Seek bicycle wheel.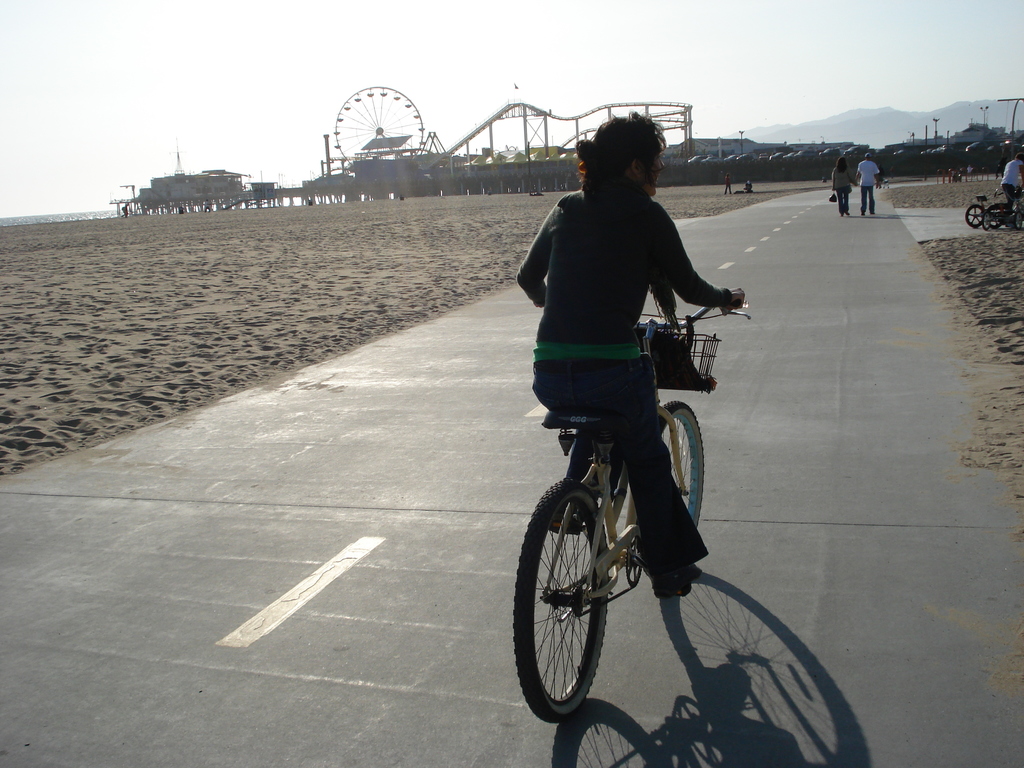
bbox(965, 204, 984, 224).
